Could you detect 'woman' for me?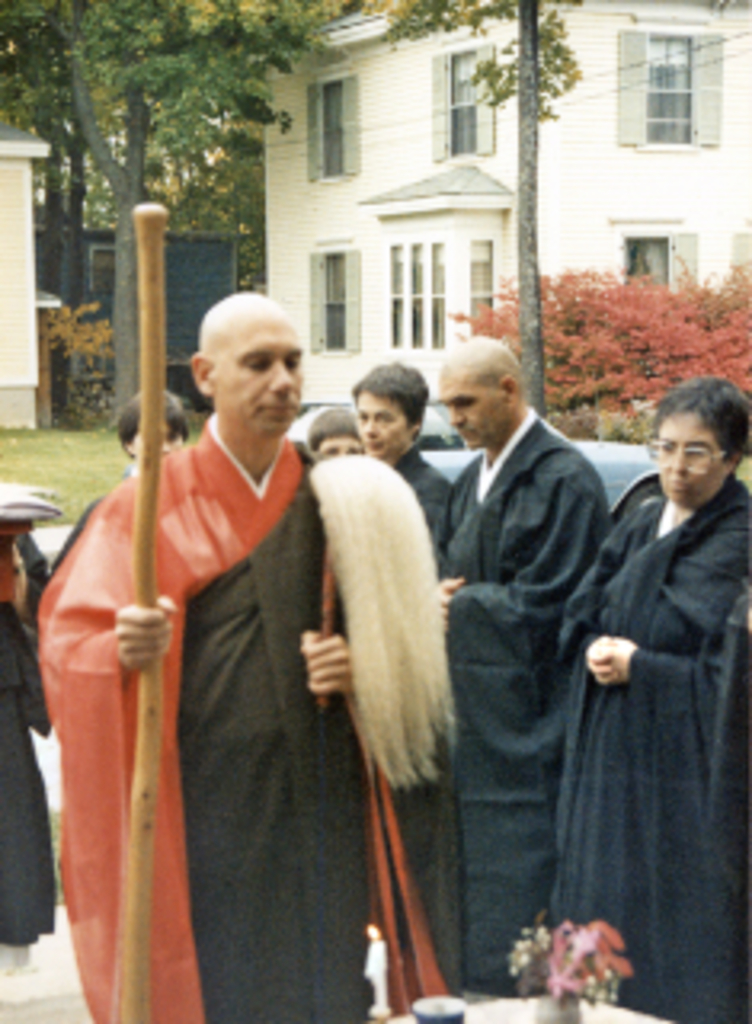
Detection result: {"left": 525, "top": 358, "right": 730, "bottom": 1014}.
